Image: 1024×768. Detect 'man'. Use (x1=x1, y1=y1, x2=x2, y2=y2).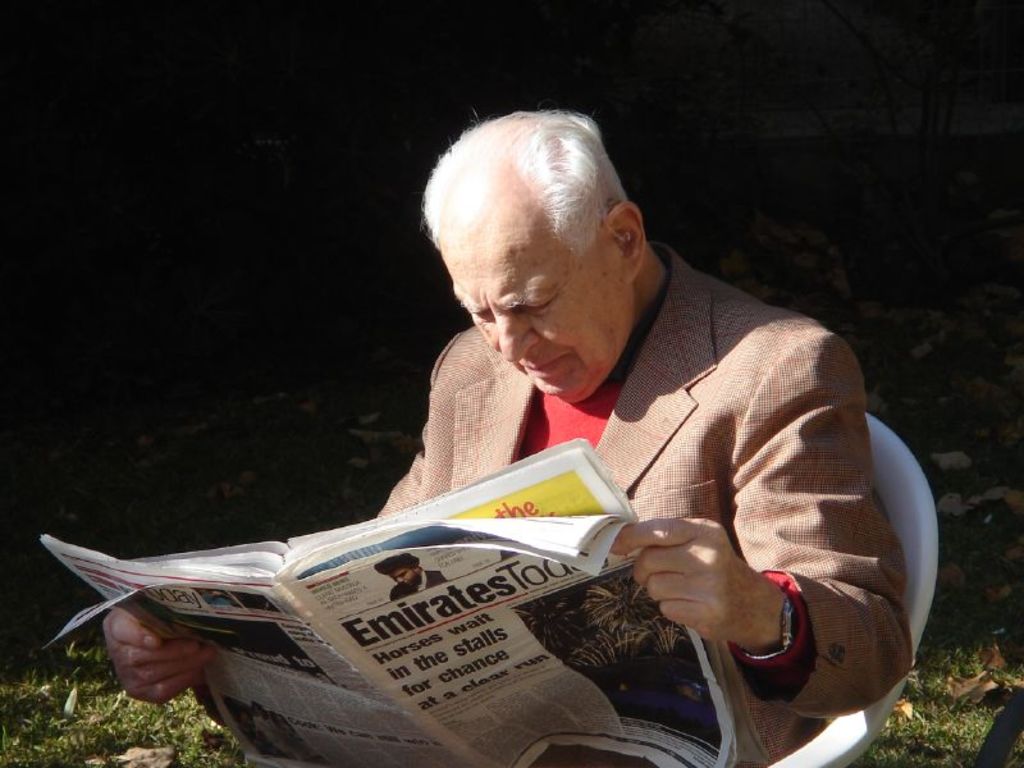
(x1=369, y1=554, x2=447, y2=607).
